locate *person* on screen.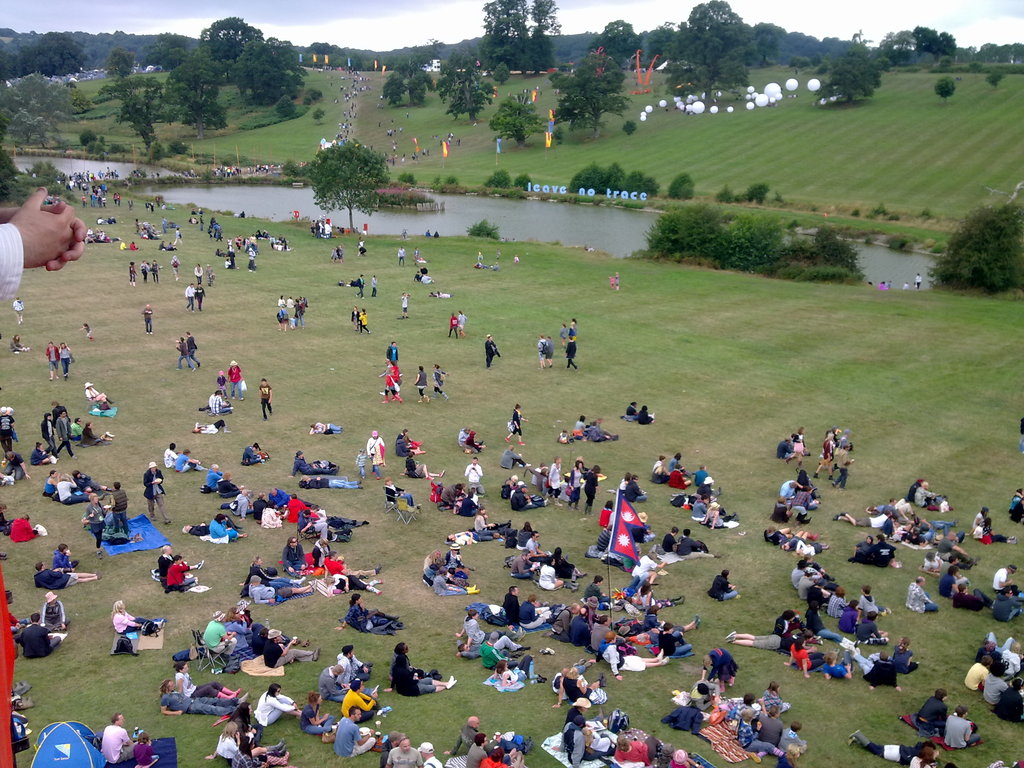
On screen at detection(139, 262, 149, 283).
